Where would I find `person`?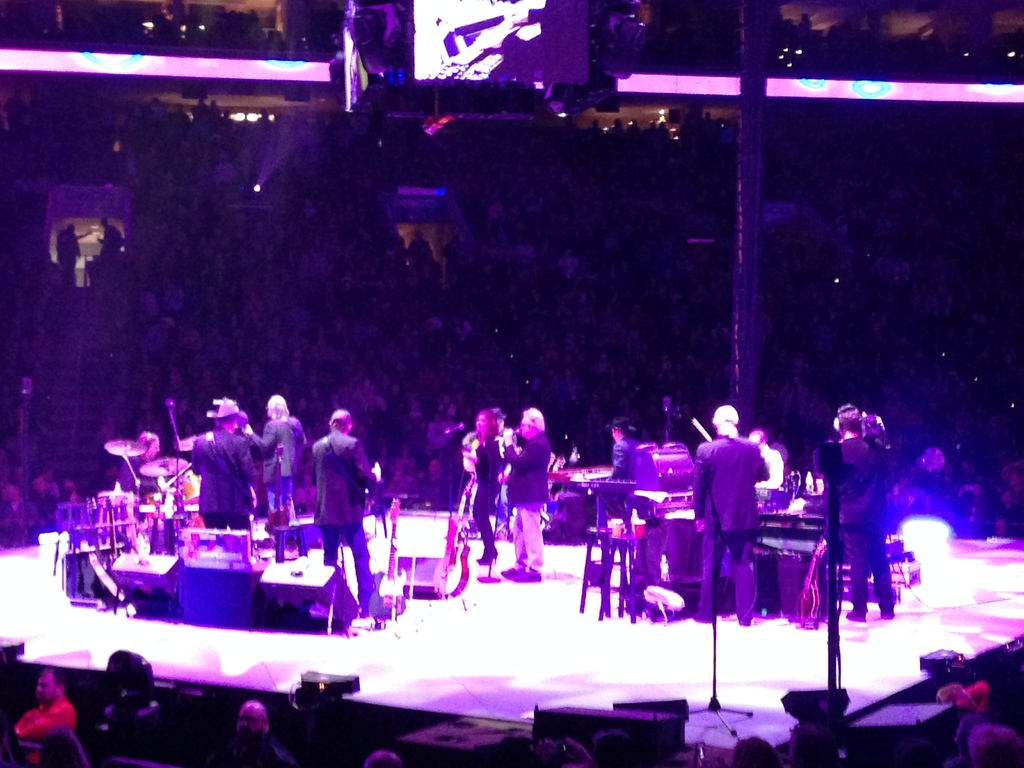
At Rect(364, 748, 408, 767).
